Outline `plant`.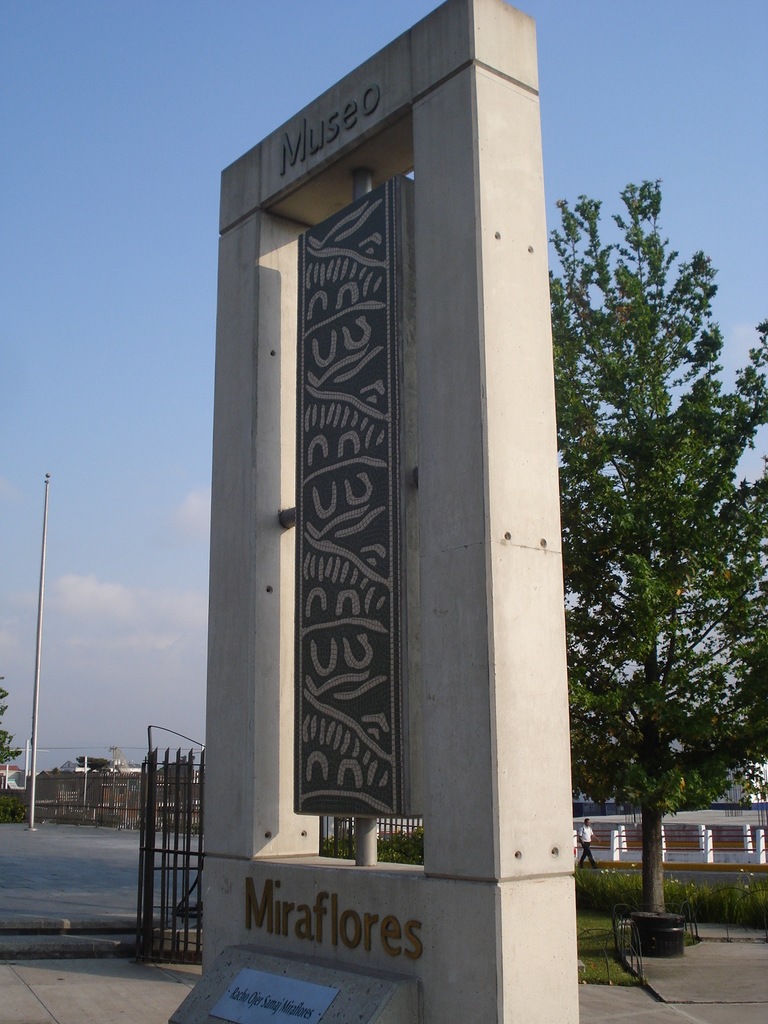
Outline: [375, 824, 428, 862].
